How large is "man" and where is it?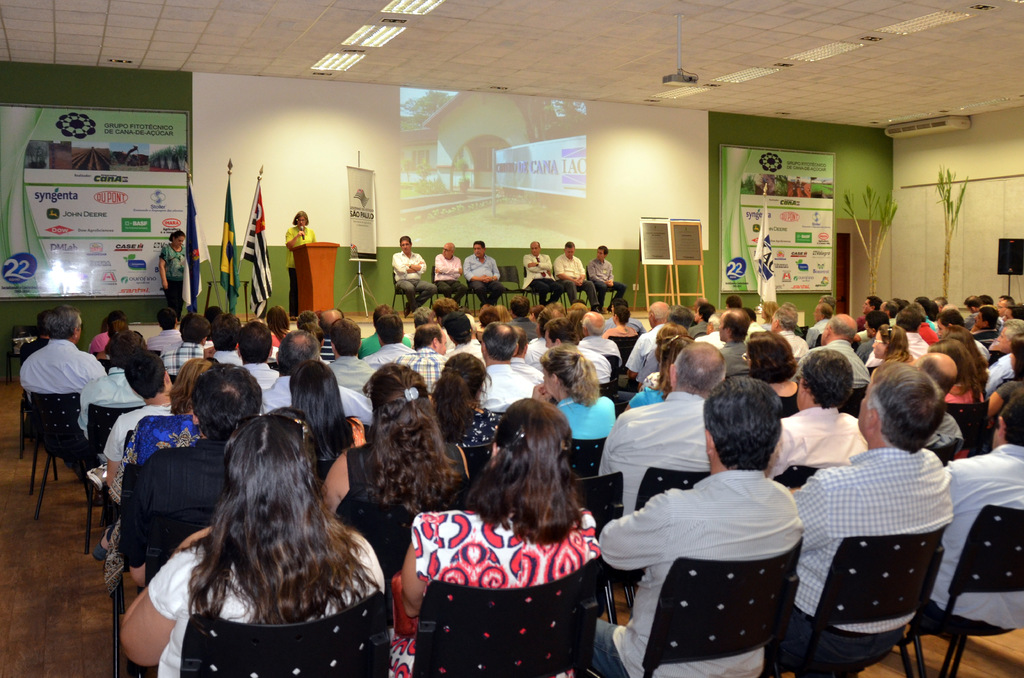
Bounding box: (150,311,182,356).
